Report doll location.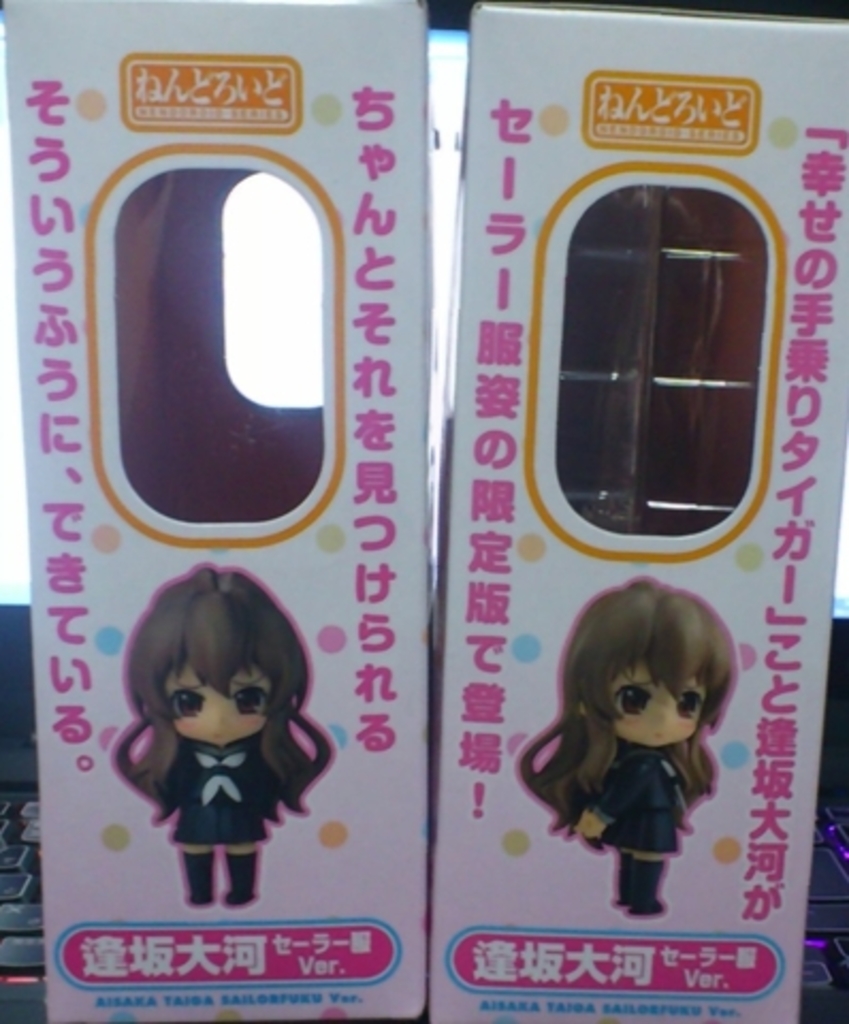
Report: 531/576/753/905.
